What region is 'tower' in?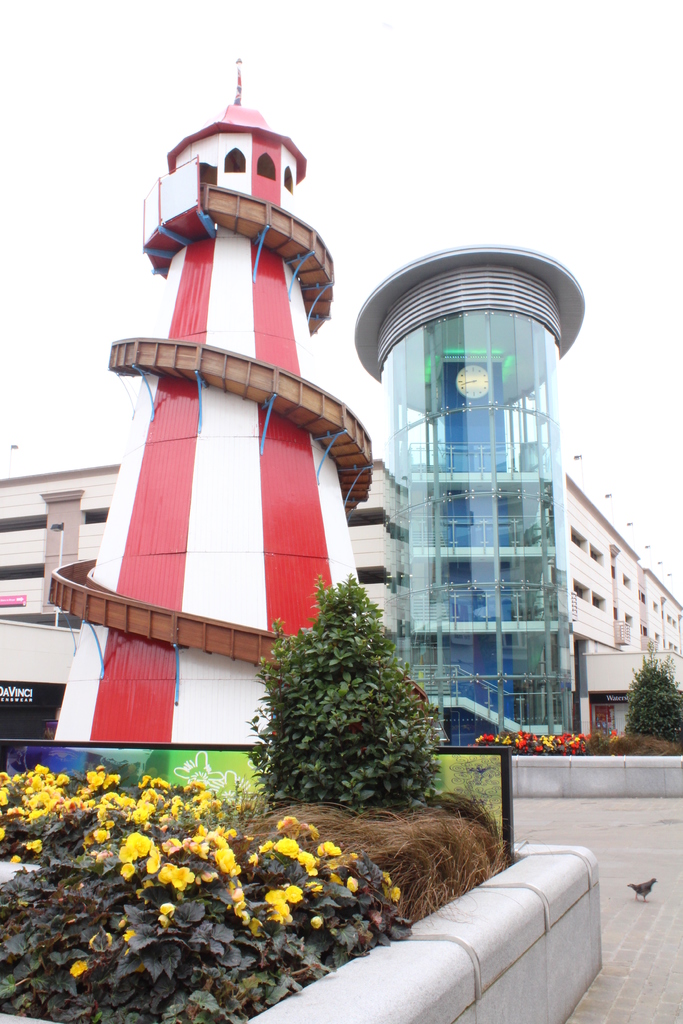
crop(355, 212, 615, 721).
